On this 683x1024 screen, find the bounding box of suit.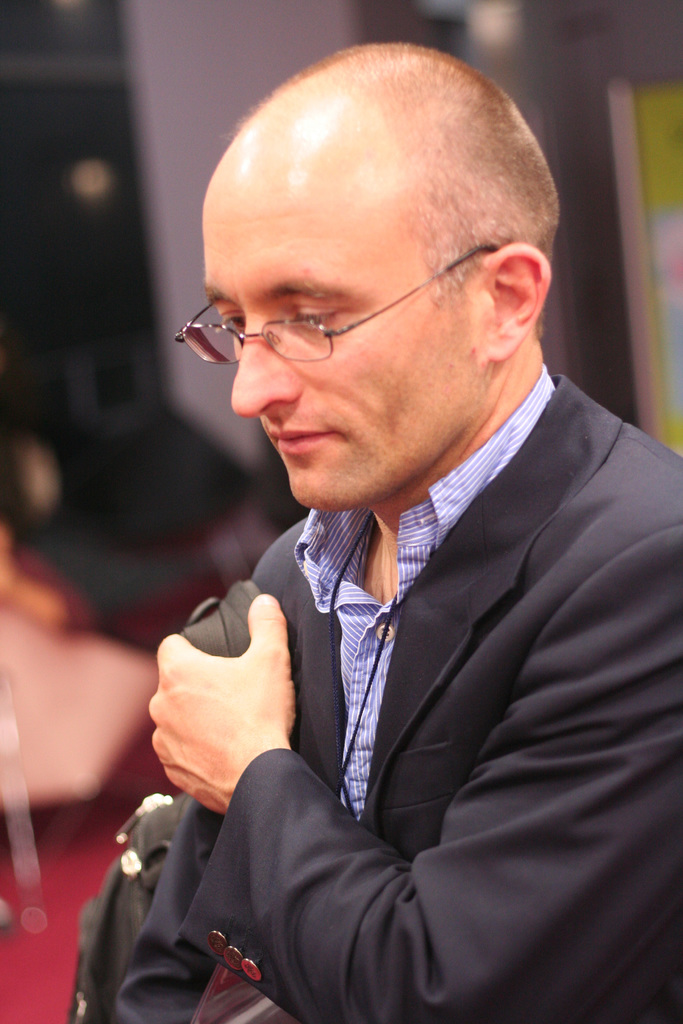
Bounding box: 108 276 667 1023.
